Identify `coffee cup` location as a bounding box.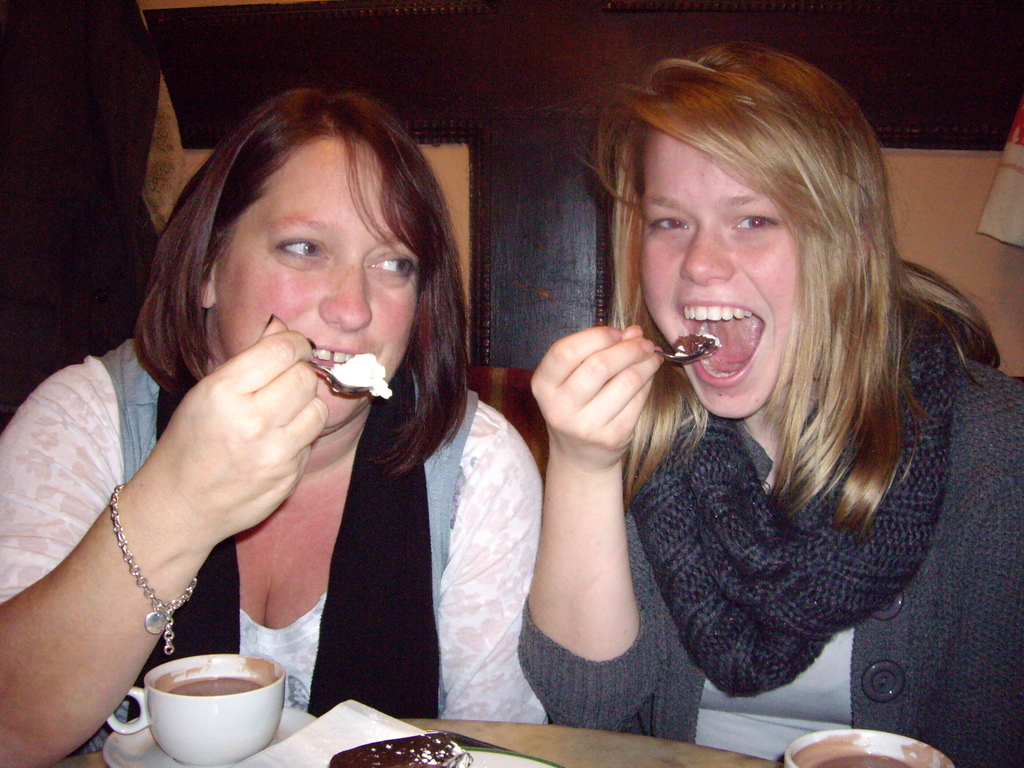
bbox(785, 729, 956, 767).
